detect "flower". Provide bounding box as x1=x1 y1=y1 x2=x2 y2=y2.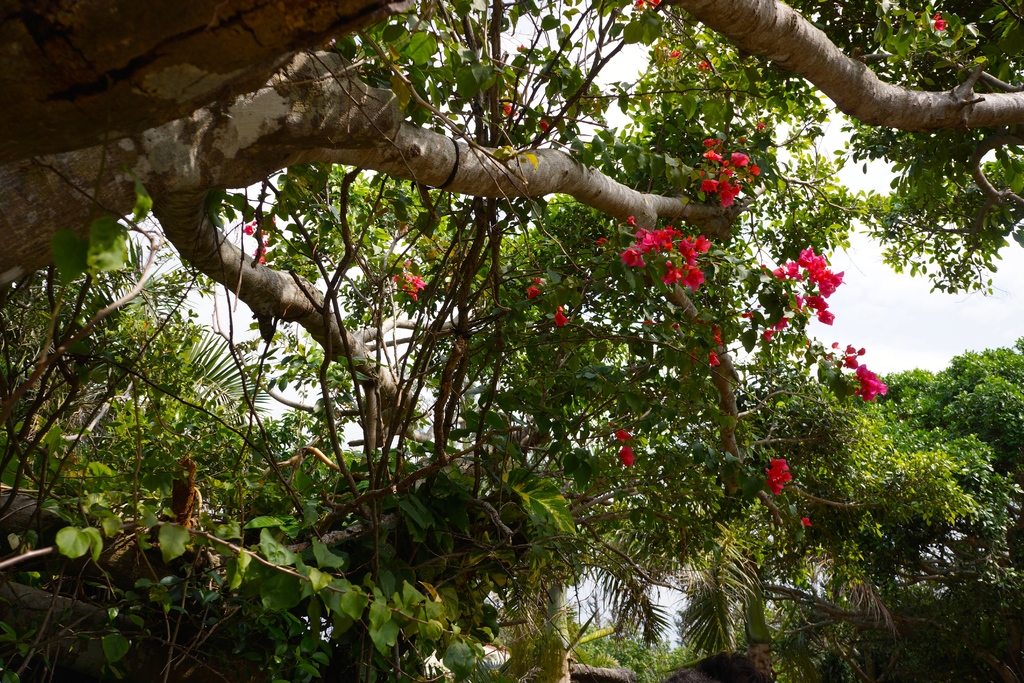
x1=700 y1=149 x2=724 y2=160.
